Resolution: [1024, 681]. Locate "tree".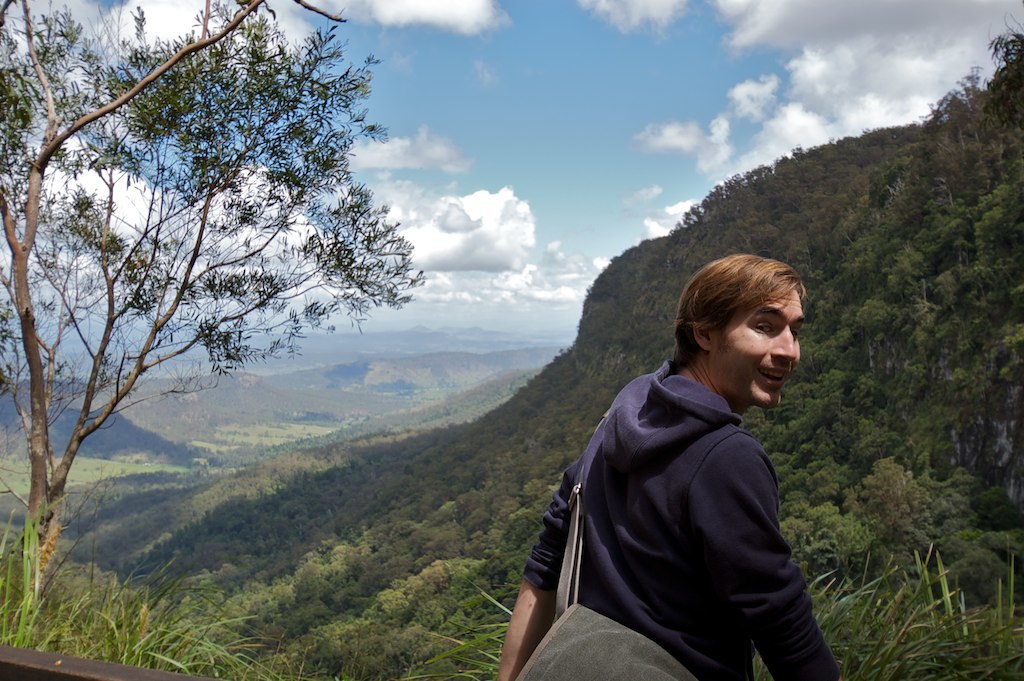
bbox=(0, 0, 429, 622).
